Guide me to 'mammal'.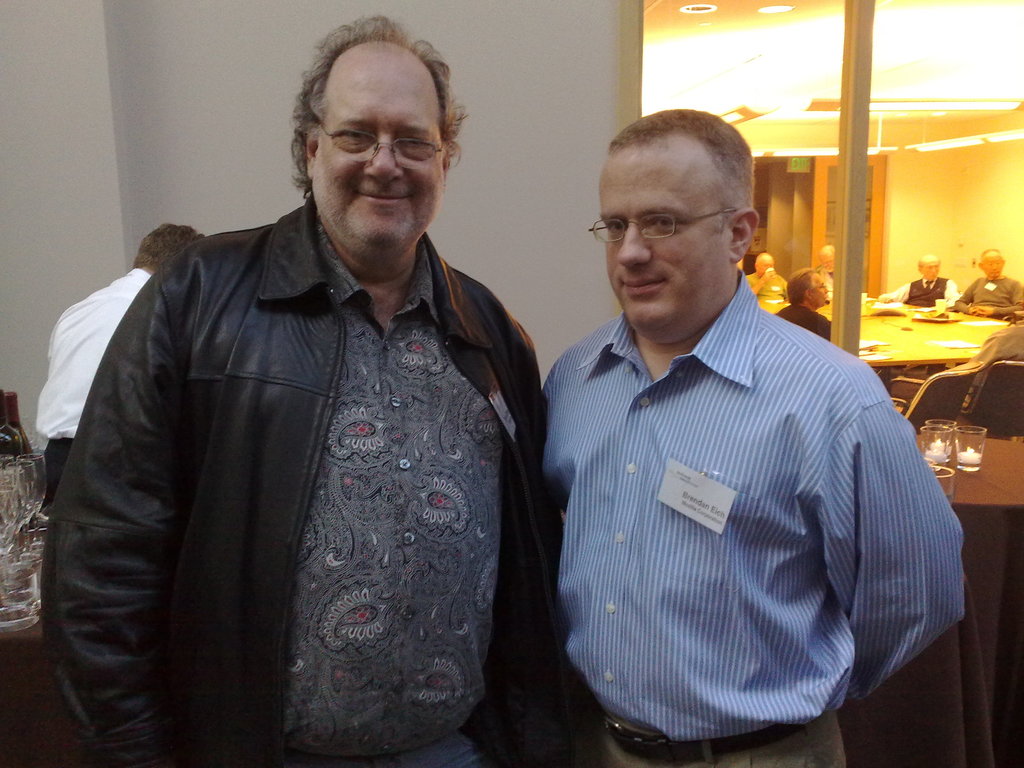
Guidance: crop(874, 253, 960, 305).
